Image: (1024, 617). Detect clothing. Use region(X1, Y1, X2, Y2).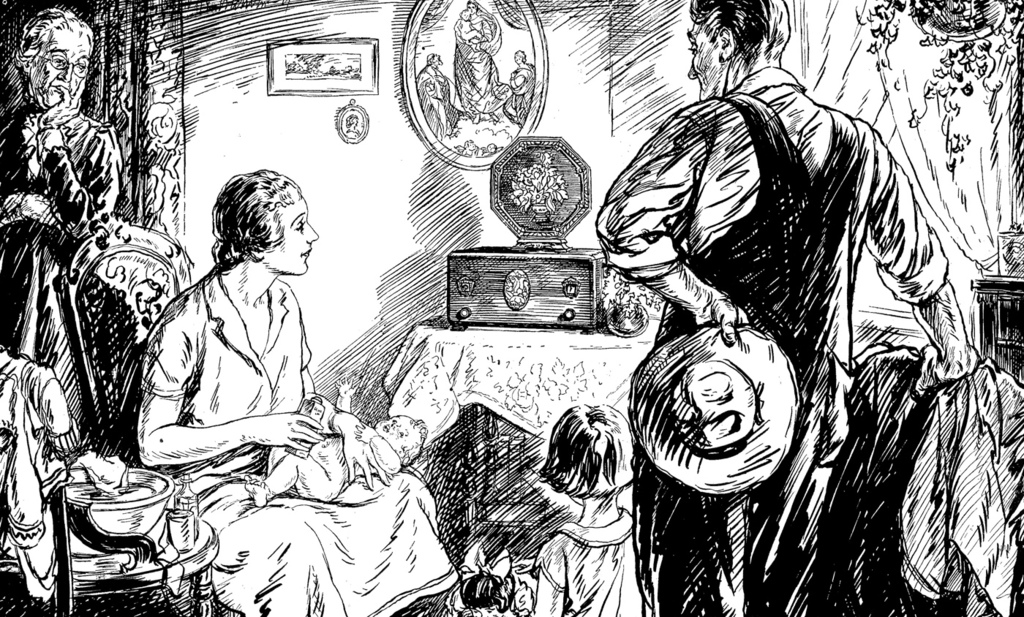
region(138, 268, 462, 616).
